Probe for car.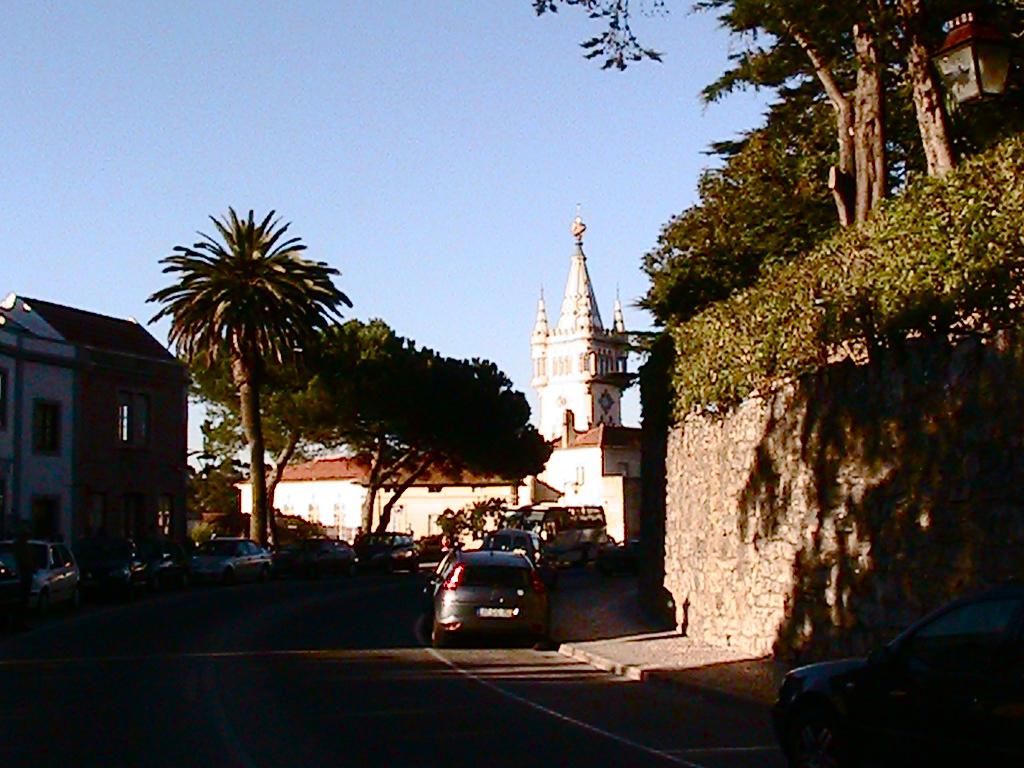
Probe result: 190/535/275/575.
